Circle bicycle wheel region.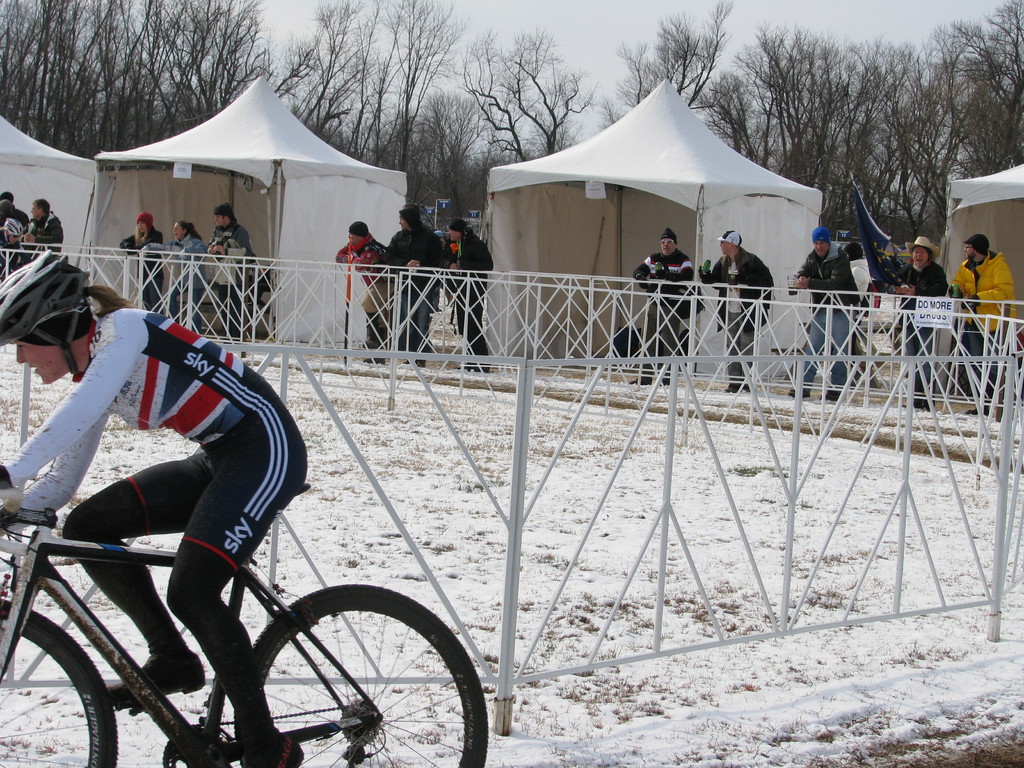
Region: BBox(234, 582, 490, 767).
